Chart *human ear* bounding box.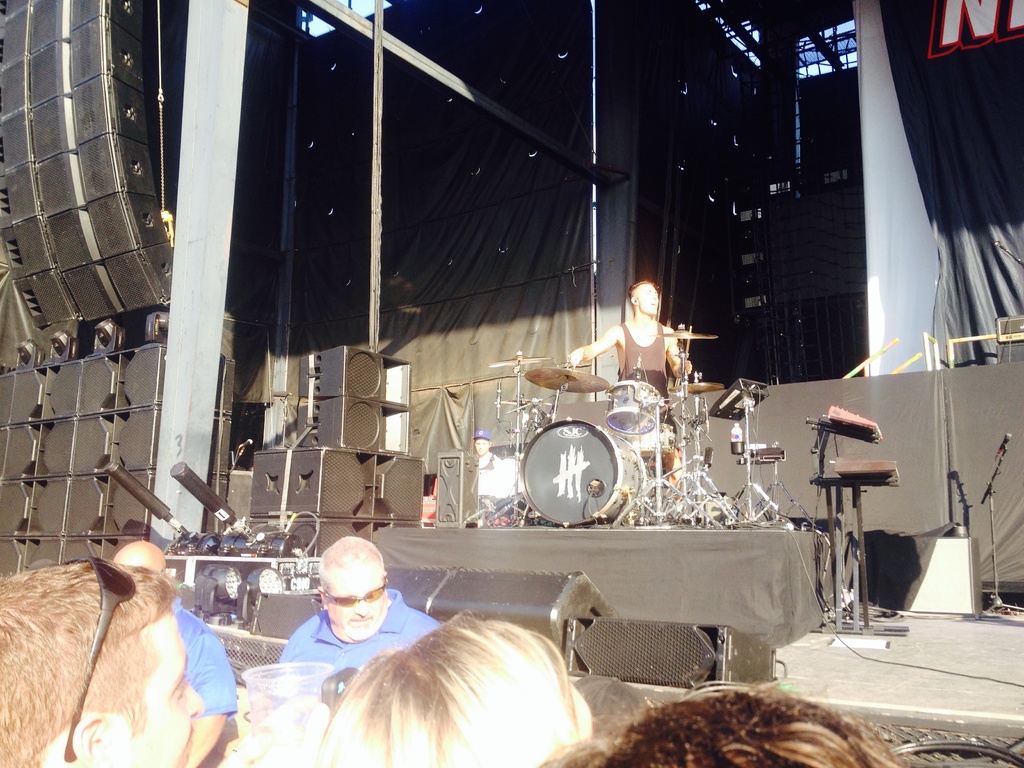
Charted: x1=74 y1=715 x2=109 y2=767.
